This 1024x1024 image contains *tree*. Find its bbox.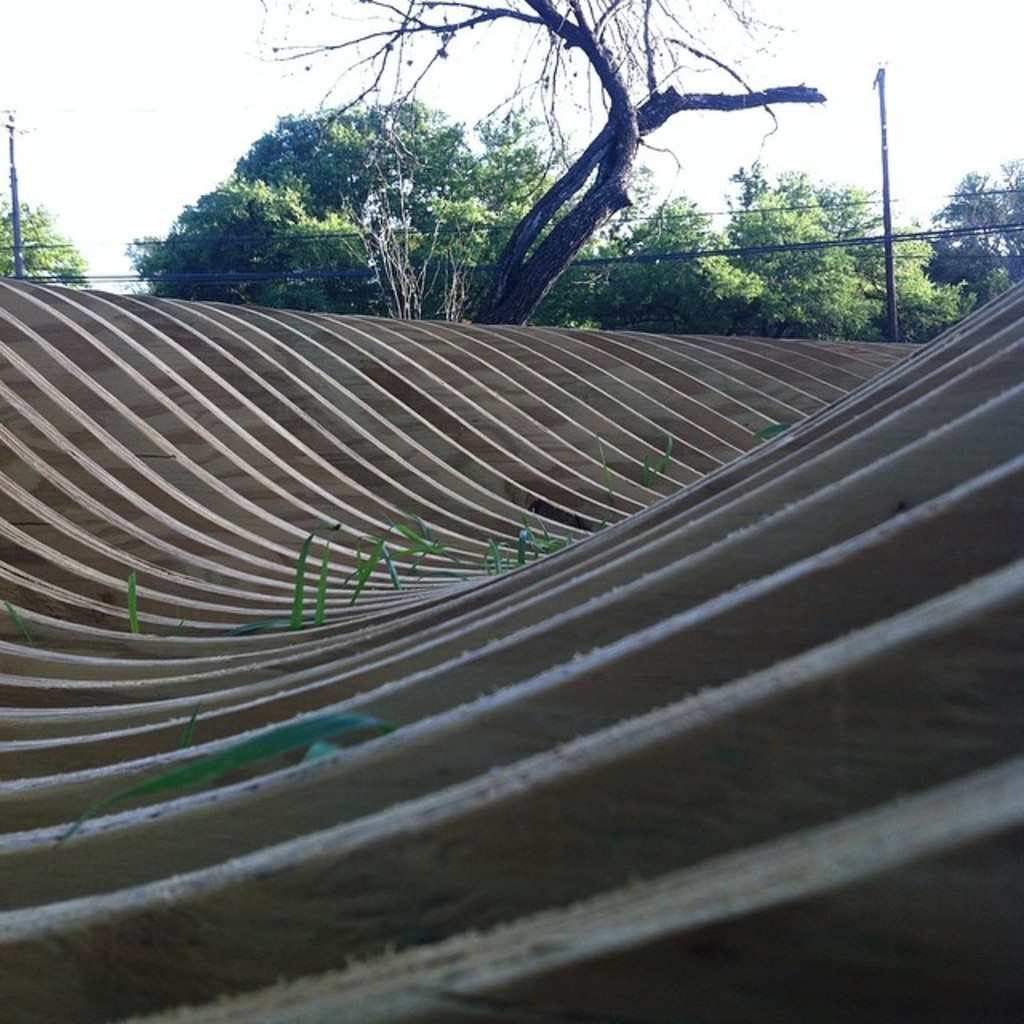
0 187 91 302.
